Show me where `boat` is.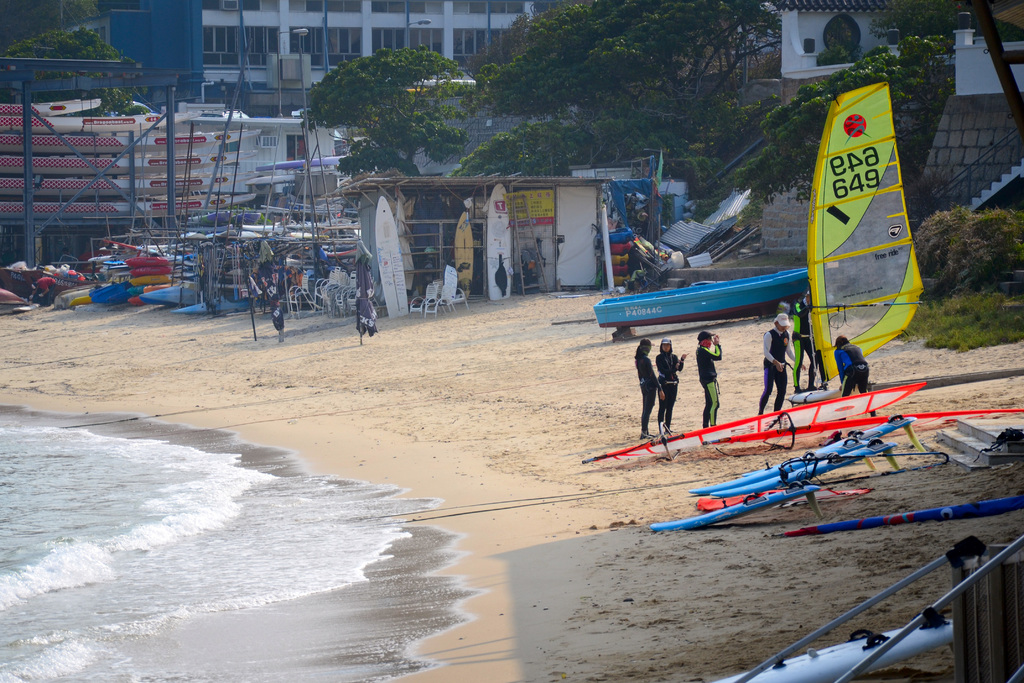
`boat` is at <bbox>591, 265, 810, 329</bbox>.
